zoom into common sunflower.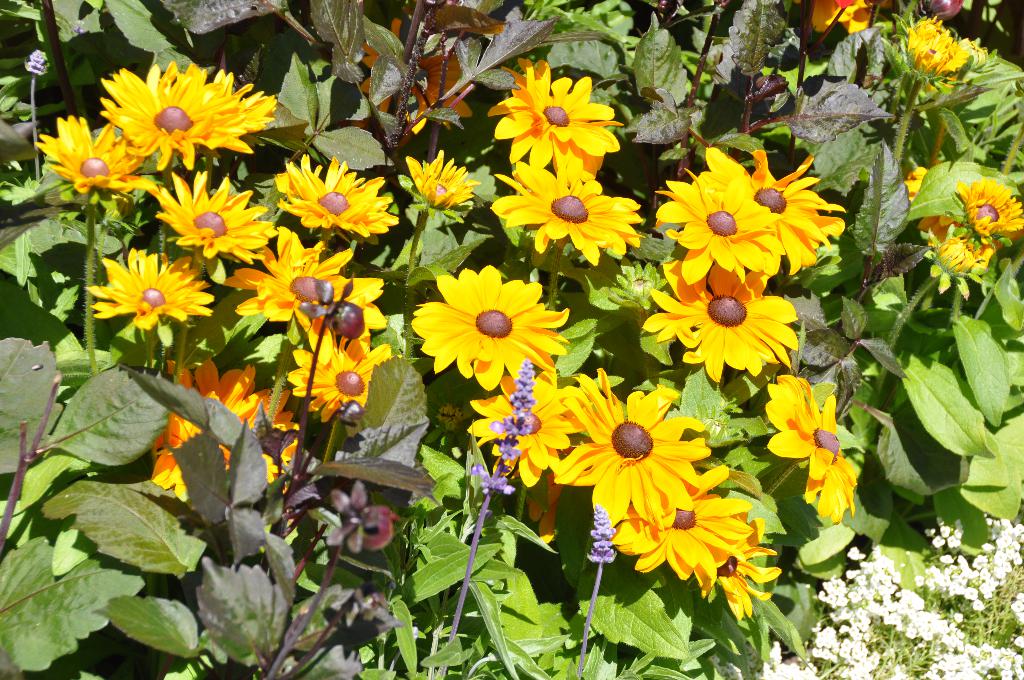
Zoom target: BBox(649, 263, 788, 376).
